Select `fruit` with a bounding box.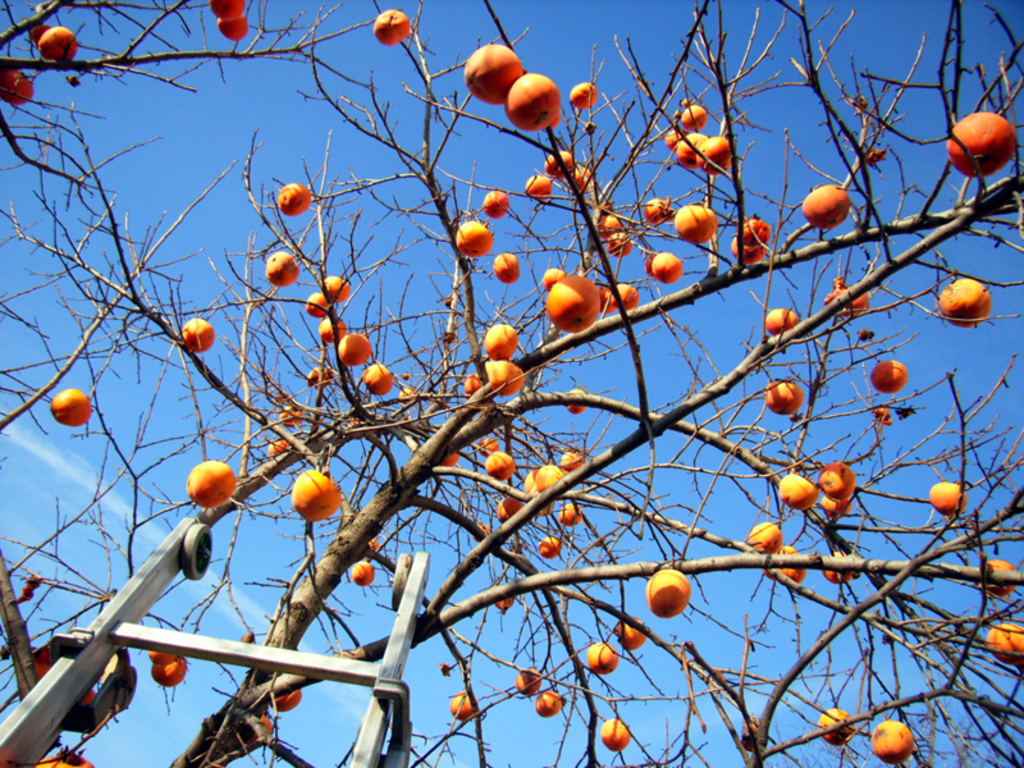
765/302/800/339.
